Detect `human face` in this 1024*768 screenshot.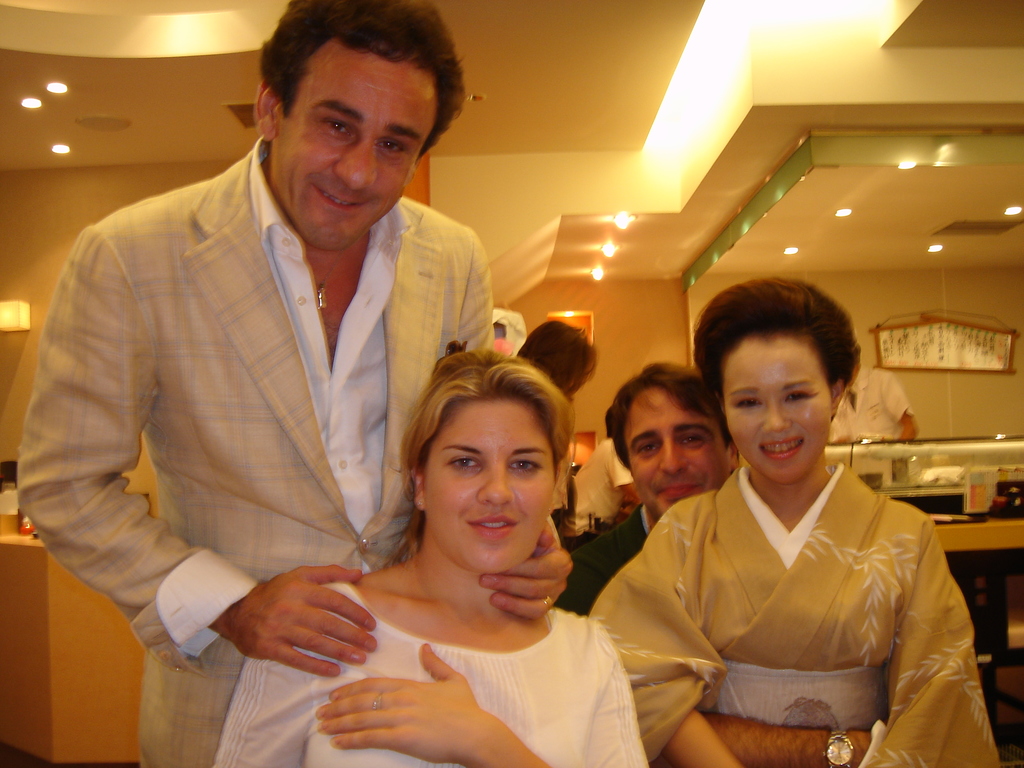
Detection: (276, 49, 439, 254).
